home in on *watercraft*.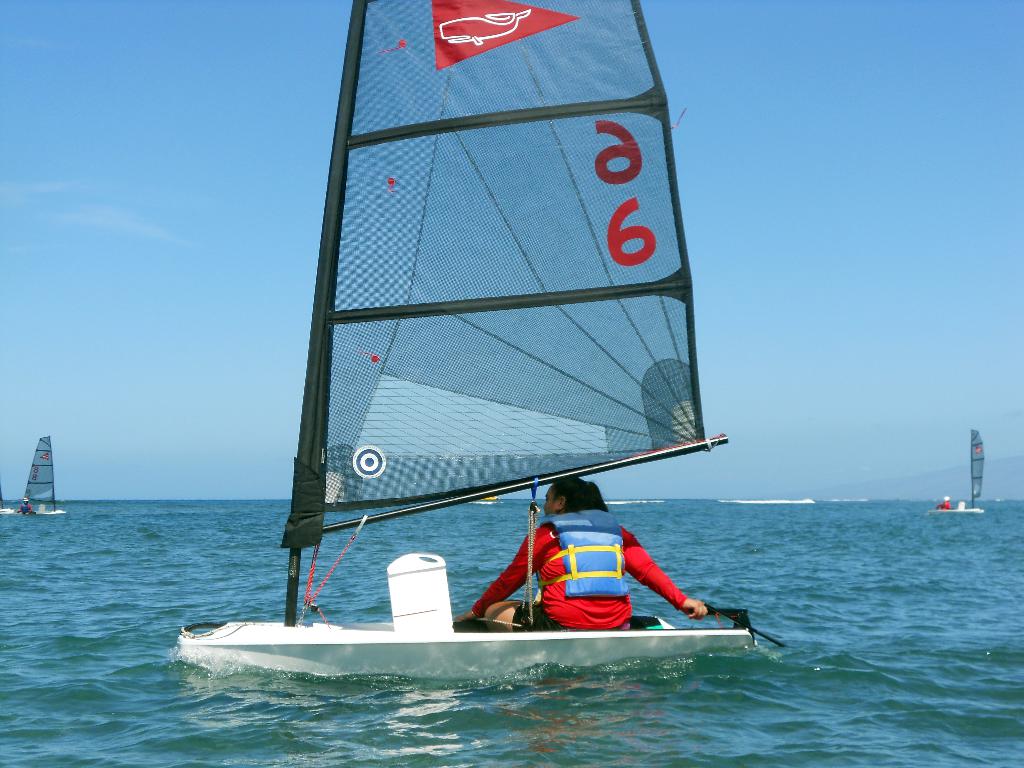
Homed in at (x1=925, y1=428, x2=988, y2=514).
